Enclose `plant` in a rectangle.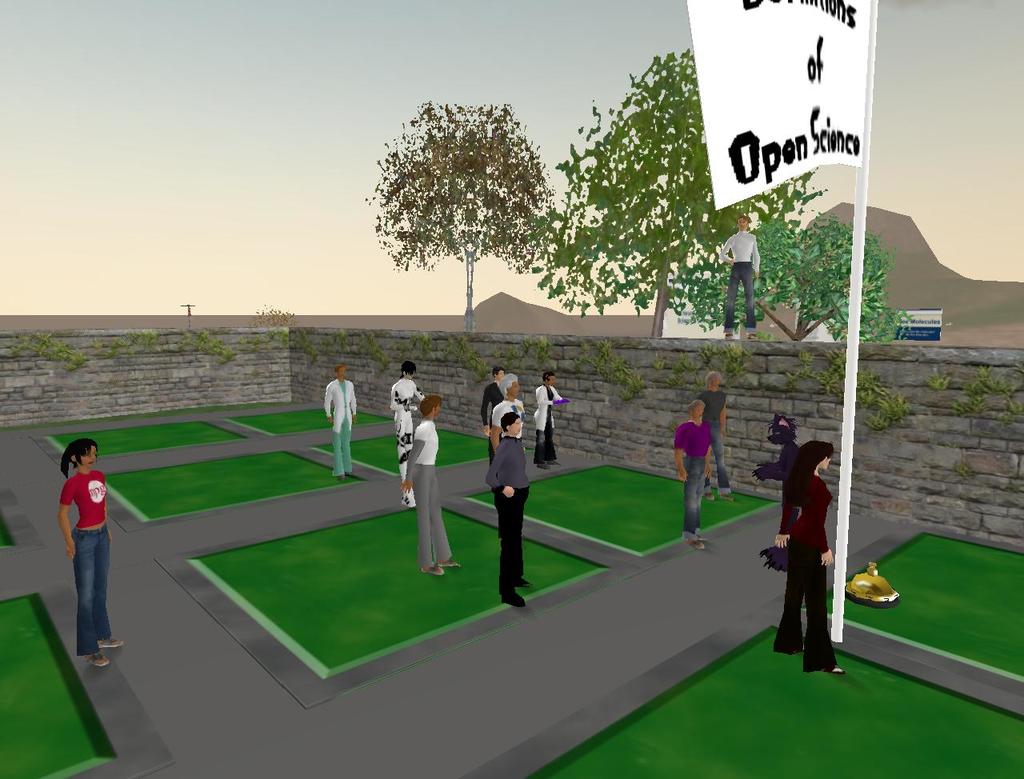
970/366/1021/390.
